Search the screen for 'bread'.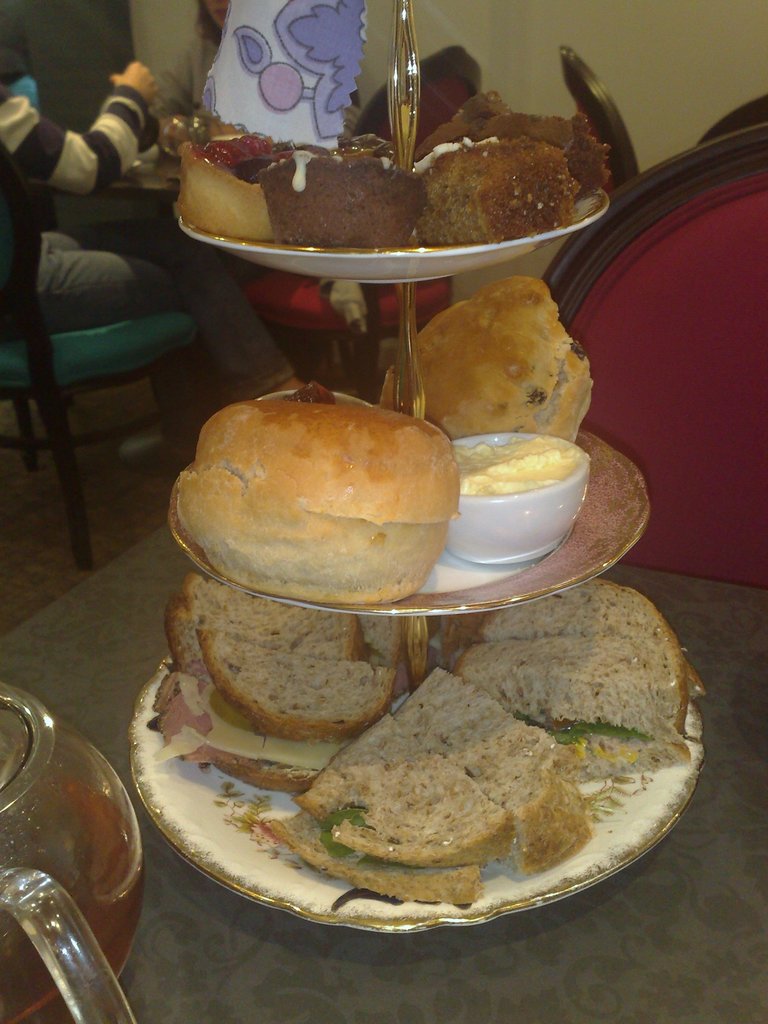
Found at locate(376, 273, 598, 442).
